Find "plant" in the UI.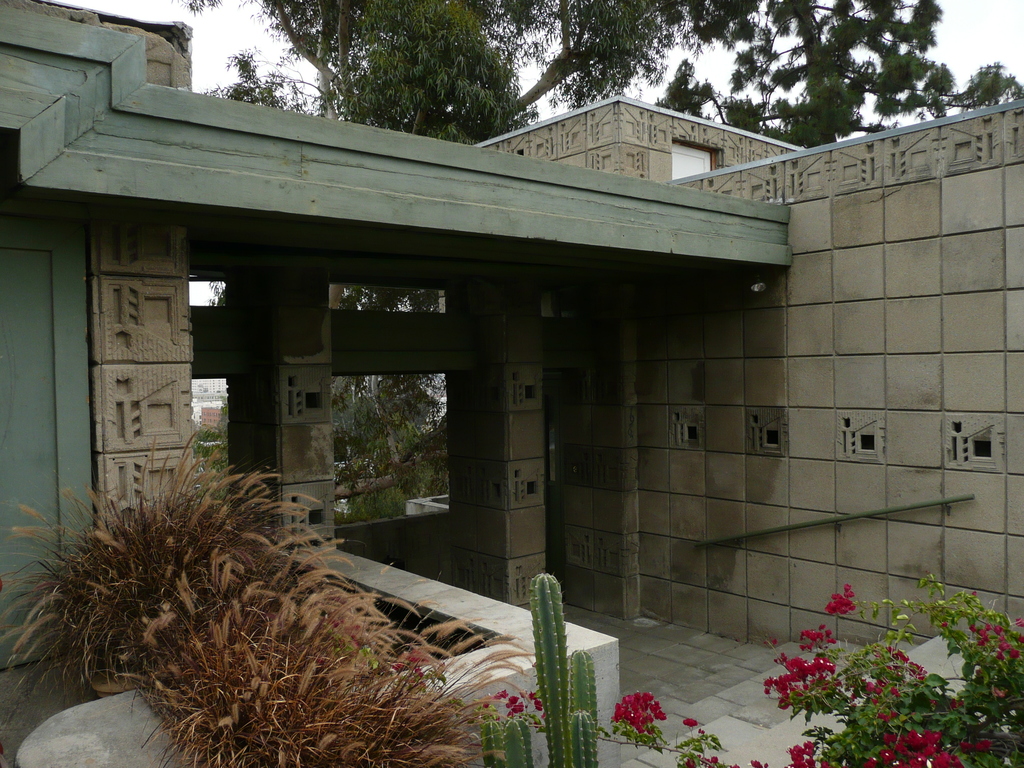
UI element at pyautogui.locateOnScreen(542, 570, 577, 767).
